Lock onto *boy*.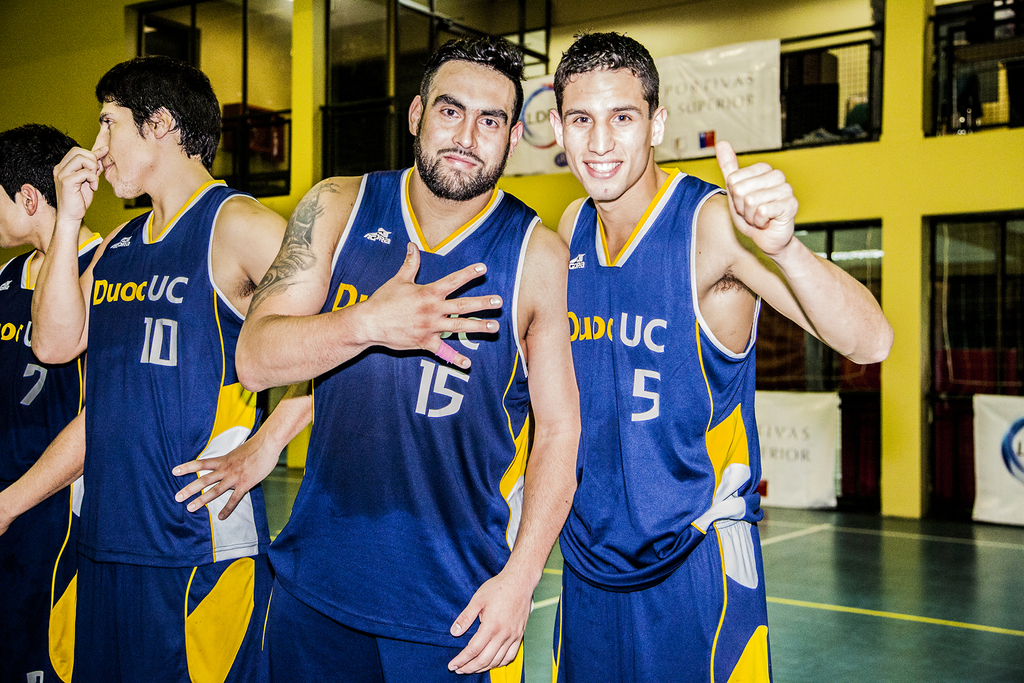
Locked: BBox(549, 30, 892, 682).
